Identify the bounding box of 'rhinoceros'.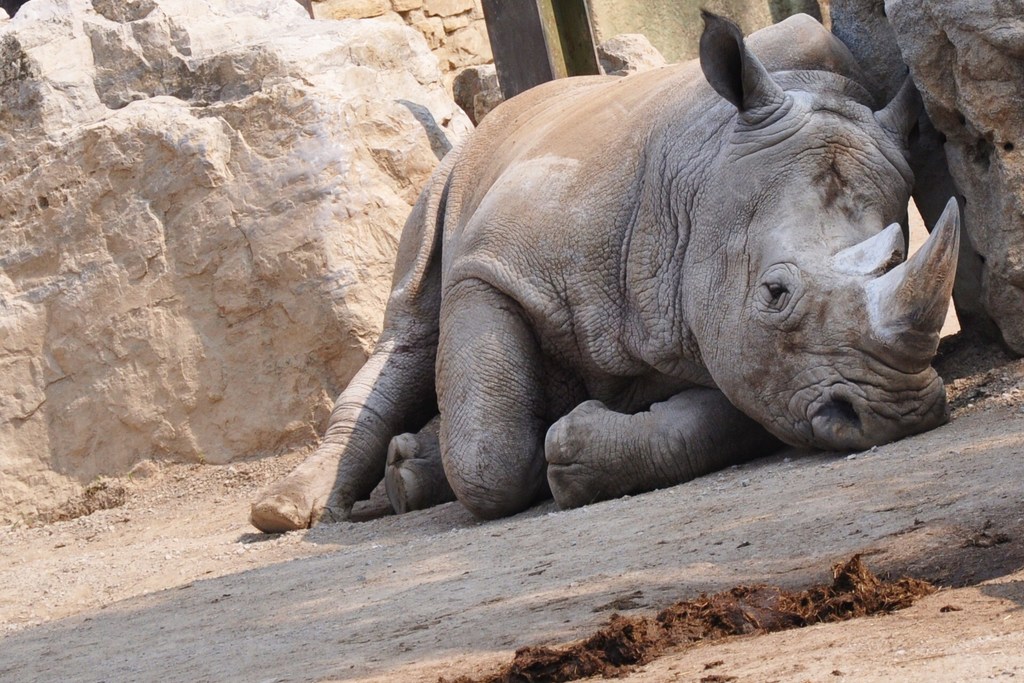
[left=249, top=4, right=956, bottom=538].
